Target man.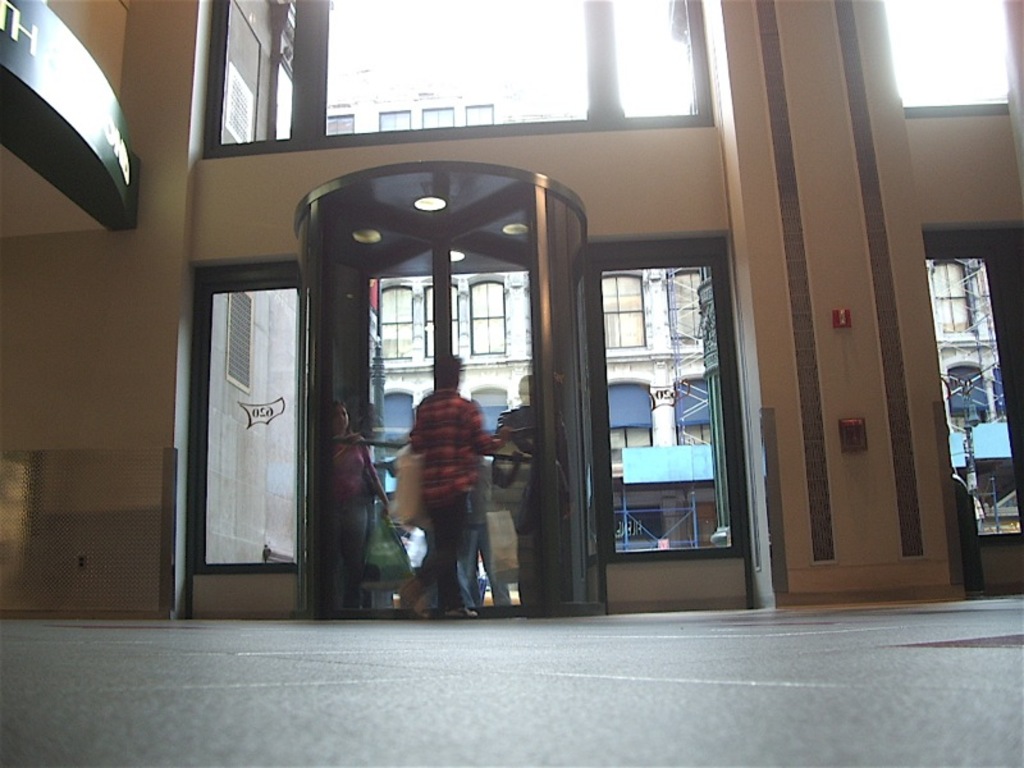
Target region: 390,347,506,622.
